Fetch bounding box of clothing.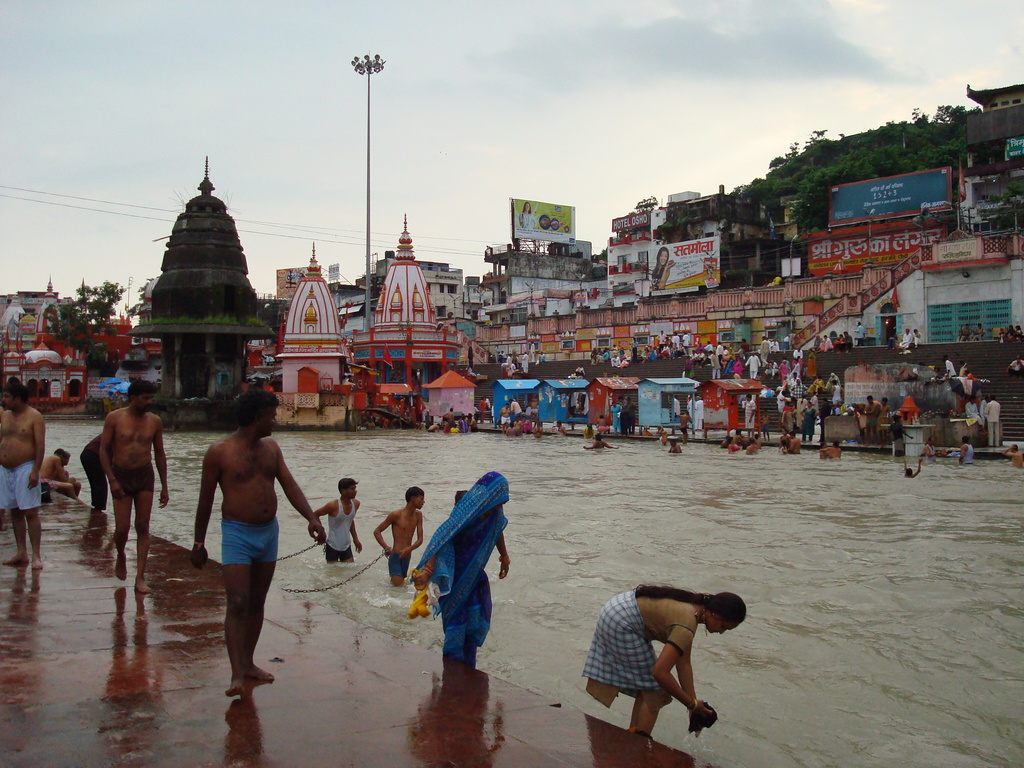
Bbox: {"left": 611, "top": 404, "right": 623, "bottom": 434}.
